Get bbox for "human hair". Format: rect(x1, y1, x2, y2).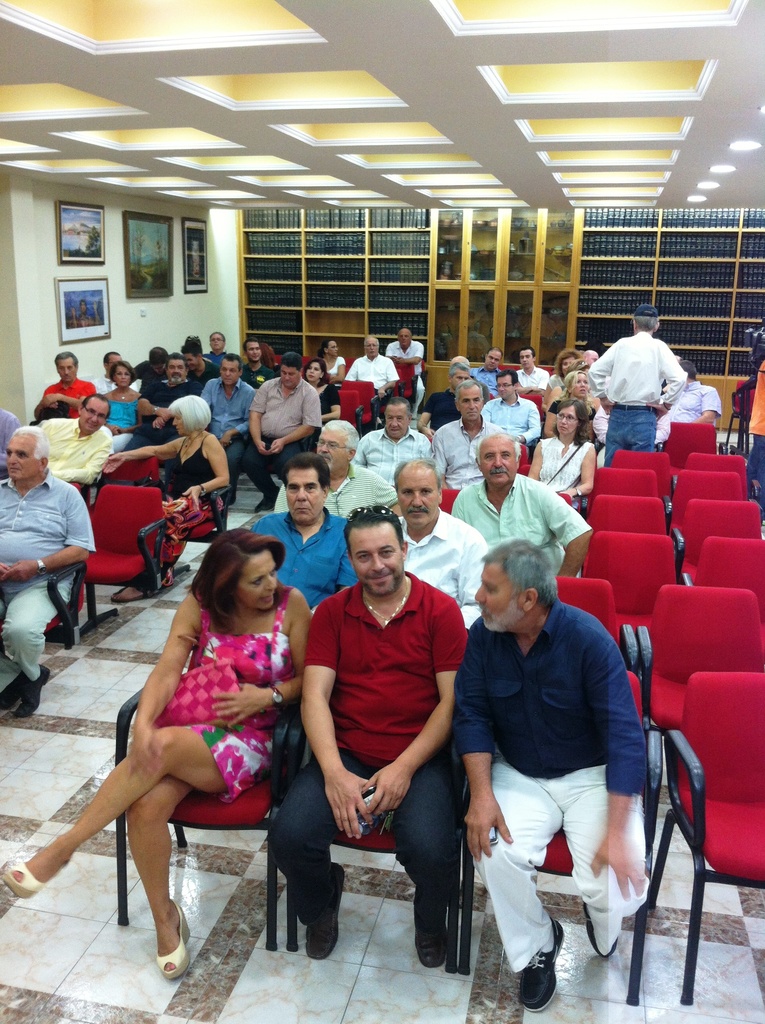
rect(165, 351, 186, 376).
